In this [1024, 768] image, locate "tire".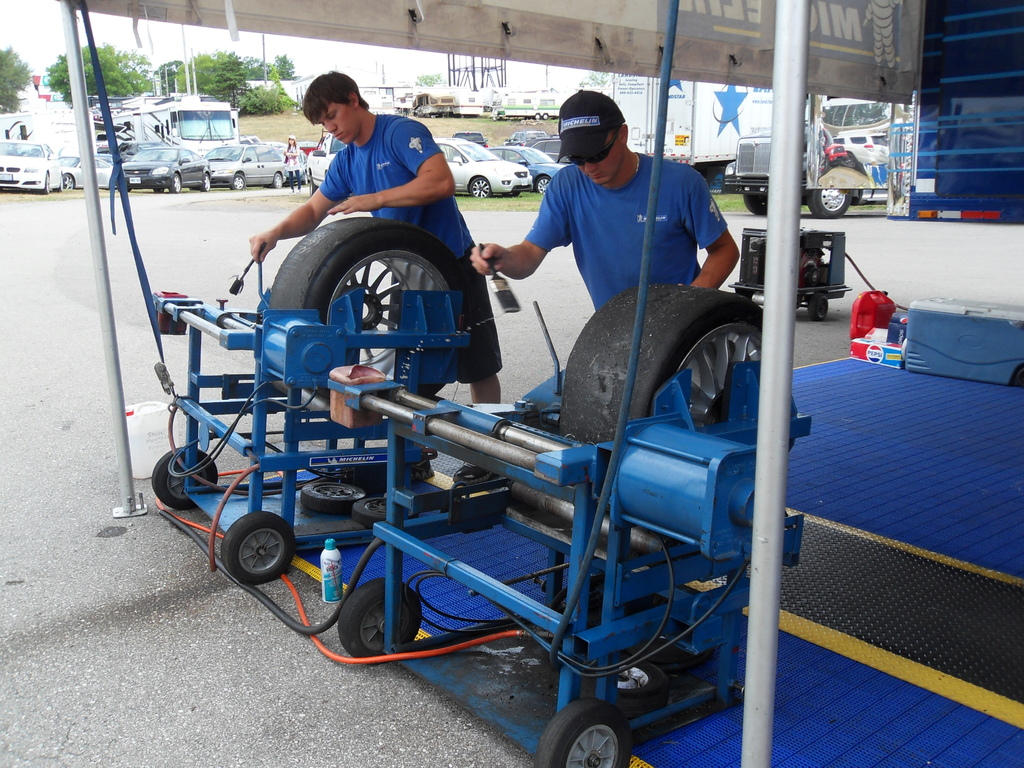
Bounding box: (left=232, top=173, right=245, bottom=189).
